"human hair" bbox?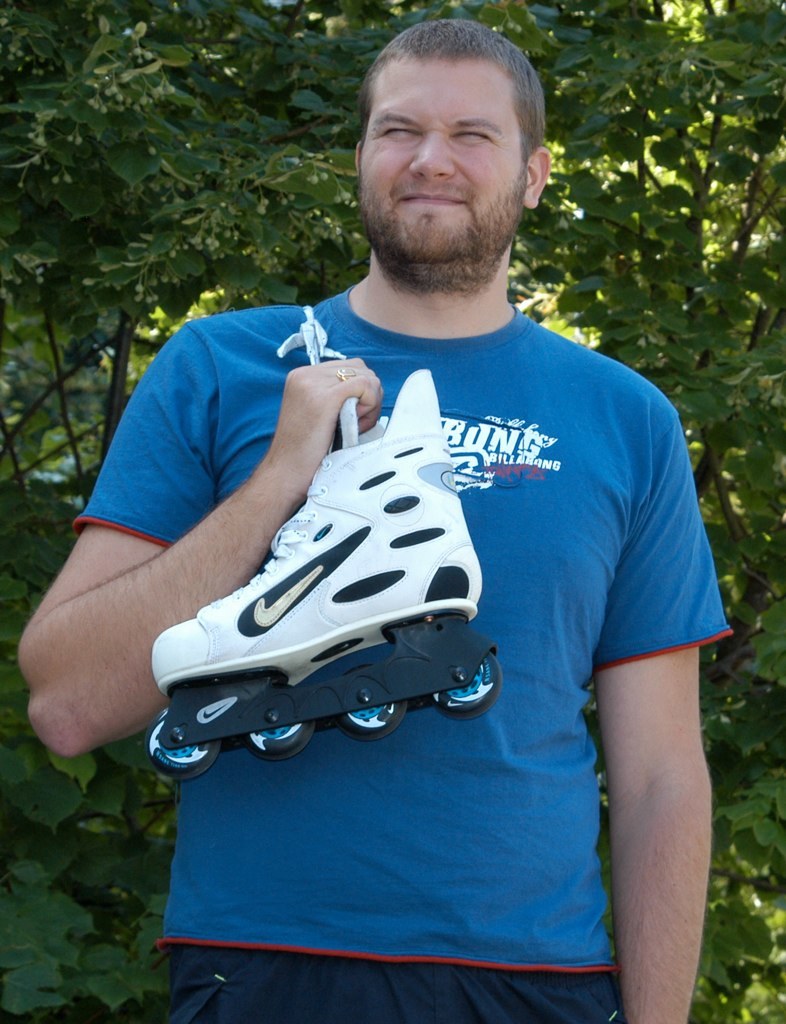
[left=353, top=16, right=553, bottom=204]
